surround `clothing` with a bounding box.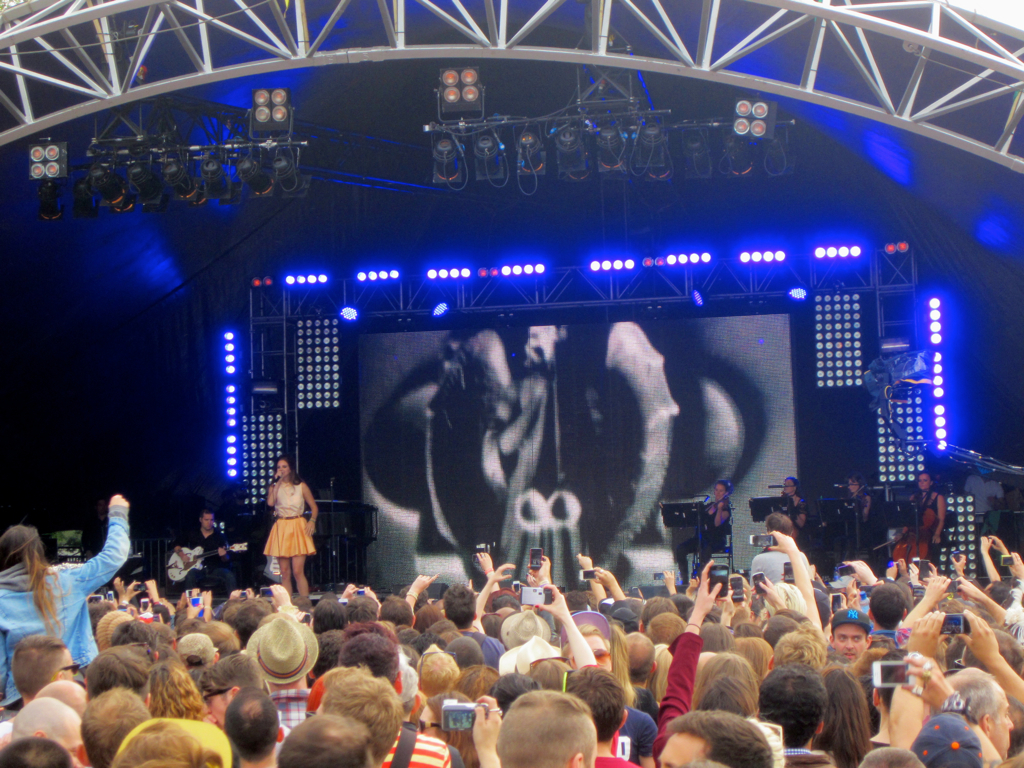
detection(826, 499, 878, 540).
